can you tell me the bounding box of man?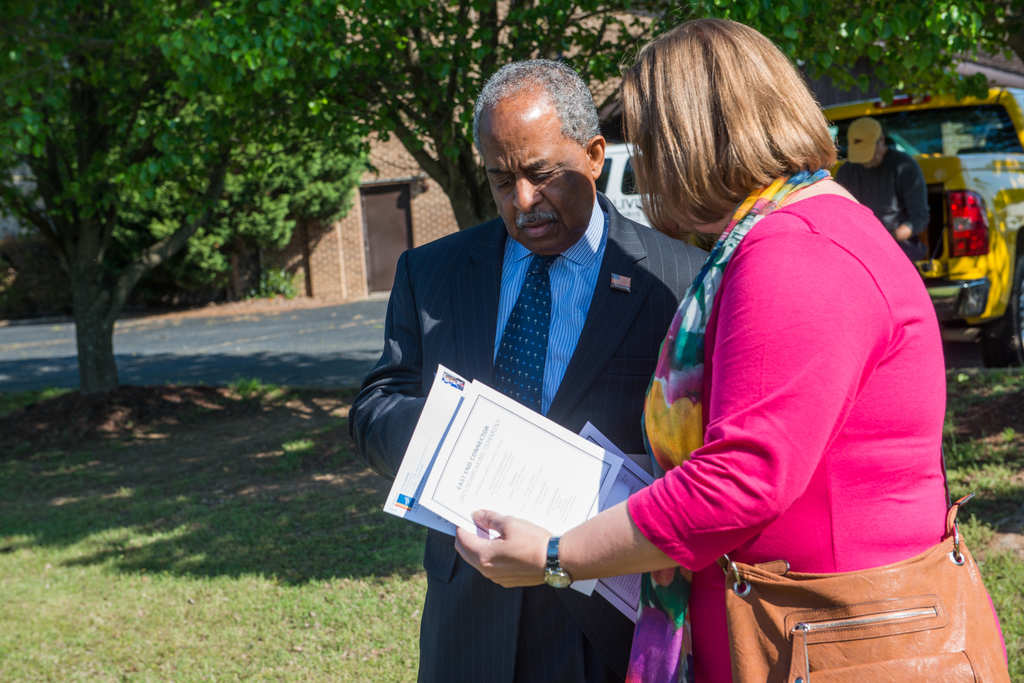
373, 81, 729, 656.
